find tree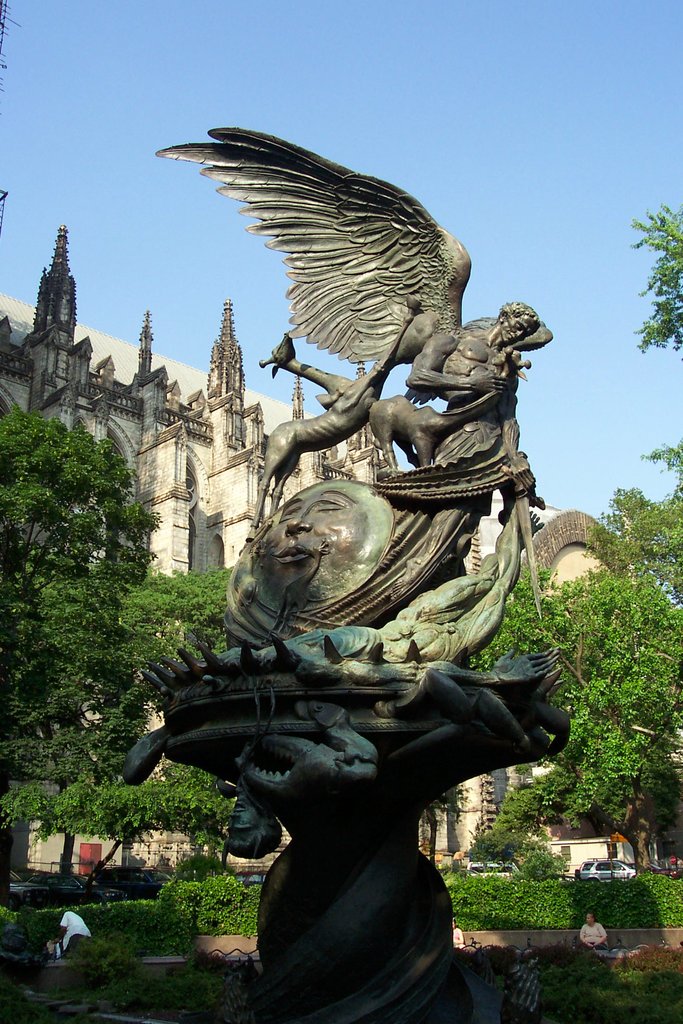
left=5, top=751, right=238, bottom=877
